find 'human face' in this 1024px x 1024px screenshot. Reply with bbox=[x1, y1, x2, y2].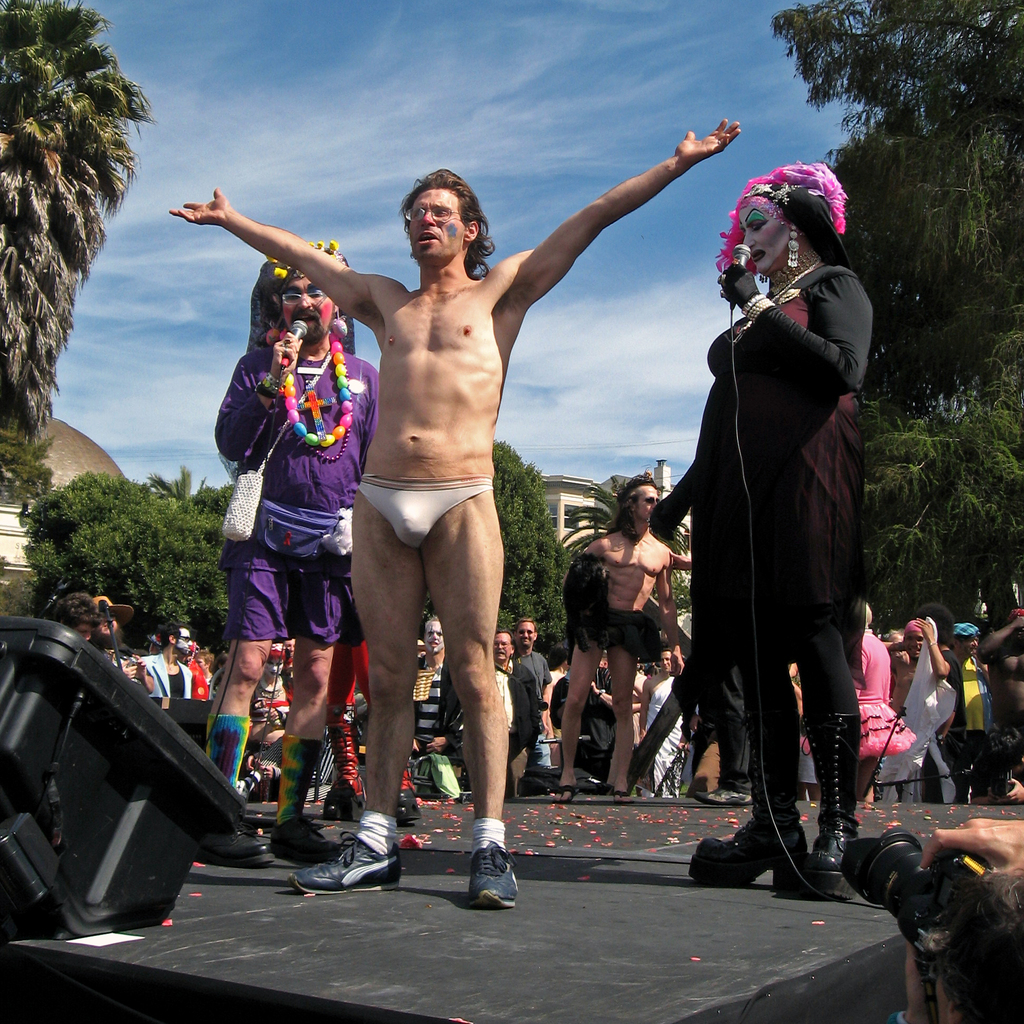
bbox=[490, 632, 511, 660].
